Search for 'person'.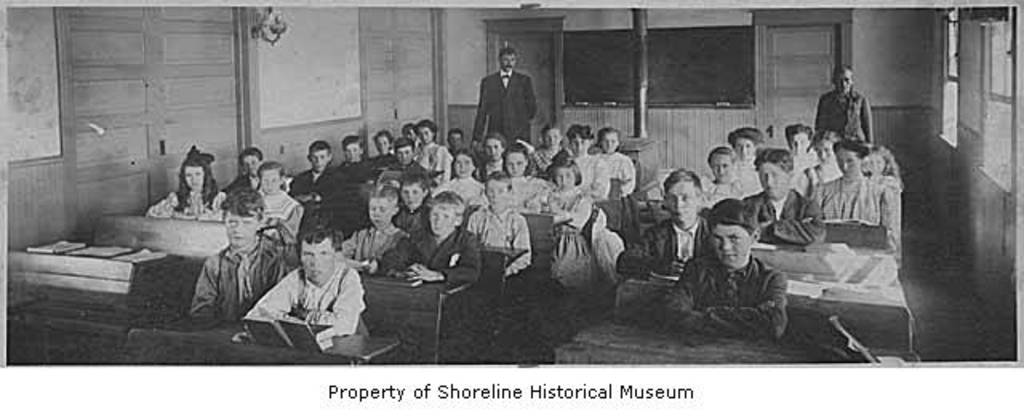
Found at [336,195,416,283].
